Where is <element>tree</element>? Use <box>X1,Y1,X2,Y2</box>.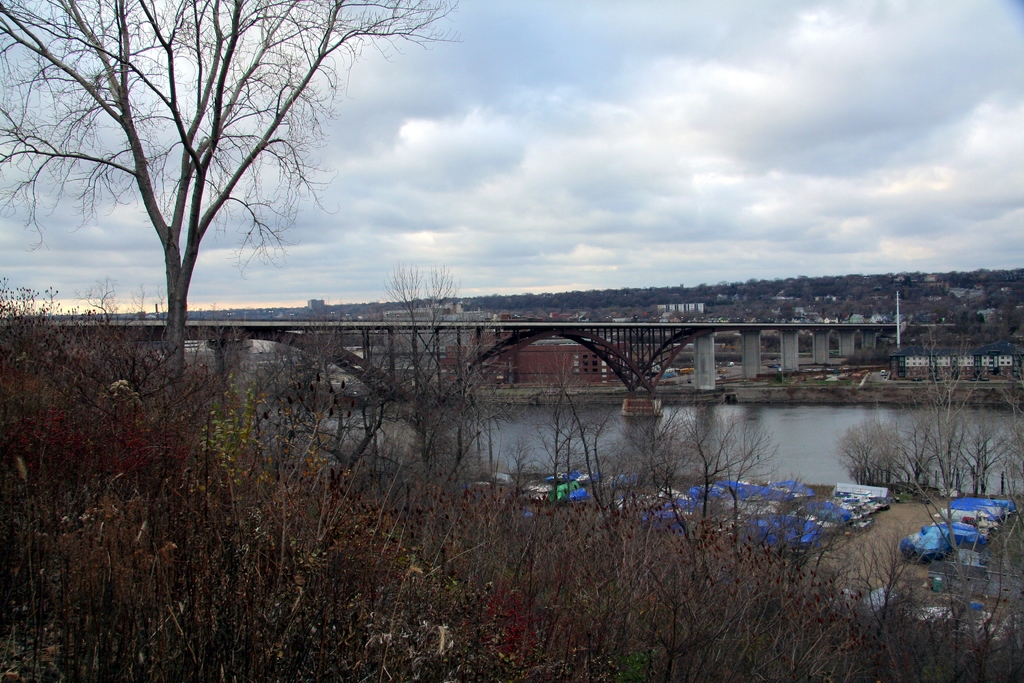
<box>876,331,985,641</box>.
